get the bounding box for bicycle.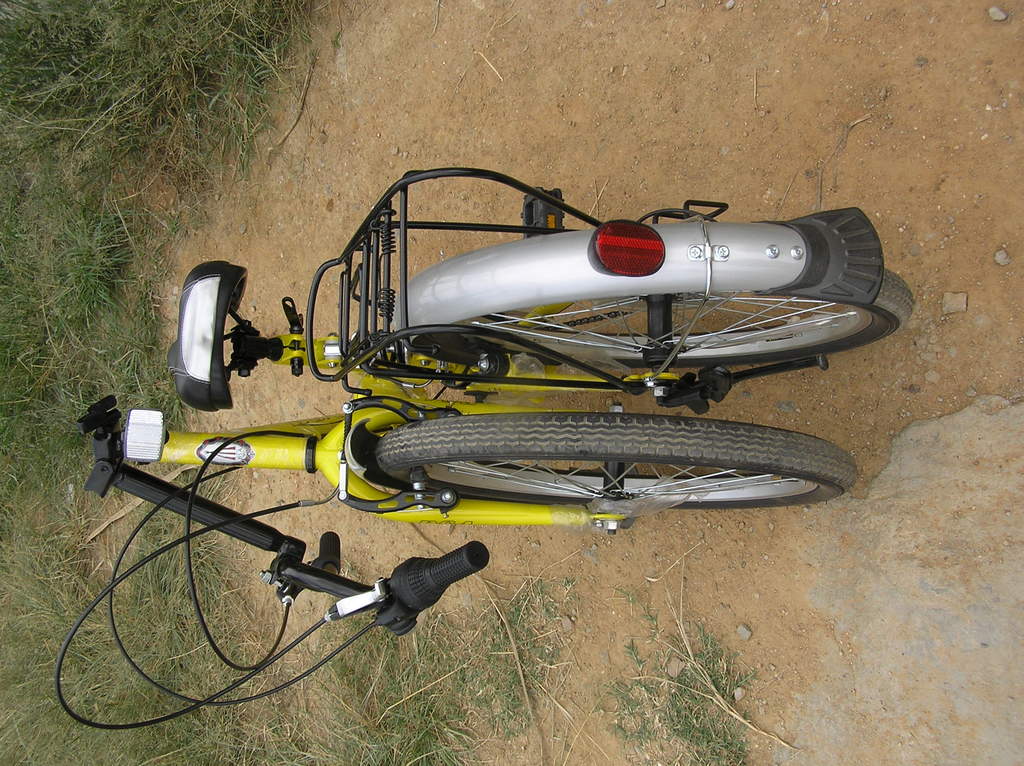
[left=53, top=171, right=915, bottom=728].
